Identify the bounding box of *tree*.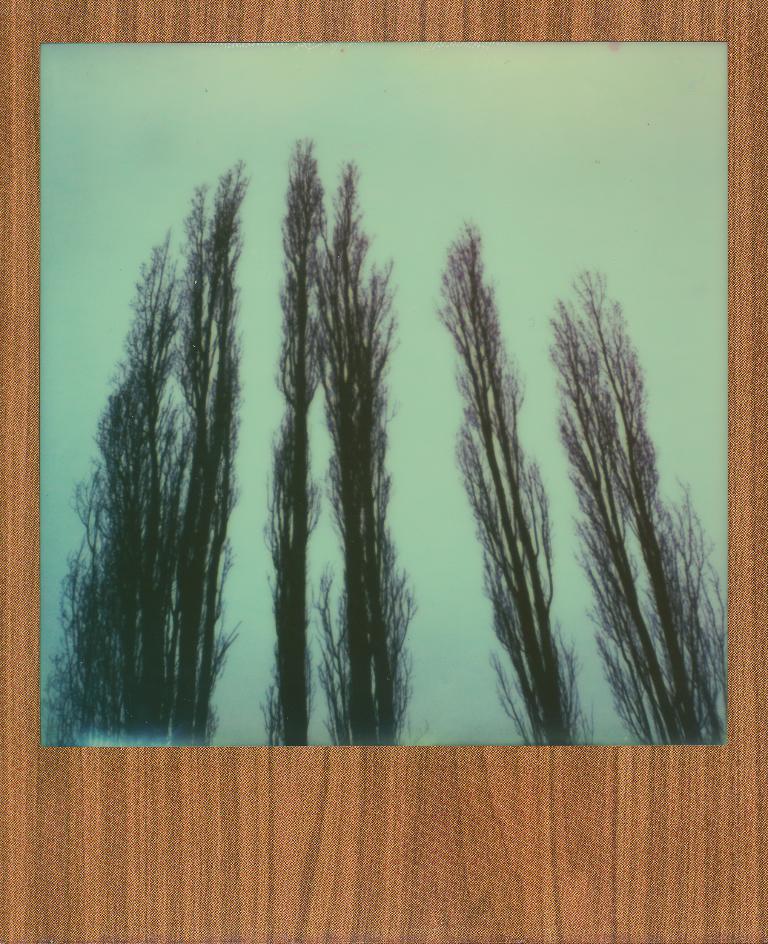
[440,206,515,759].
